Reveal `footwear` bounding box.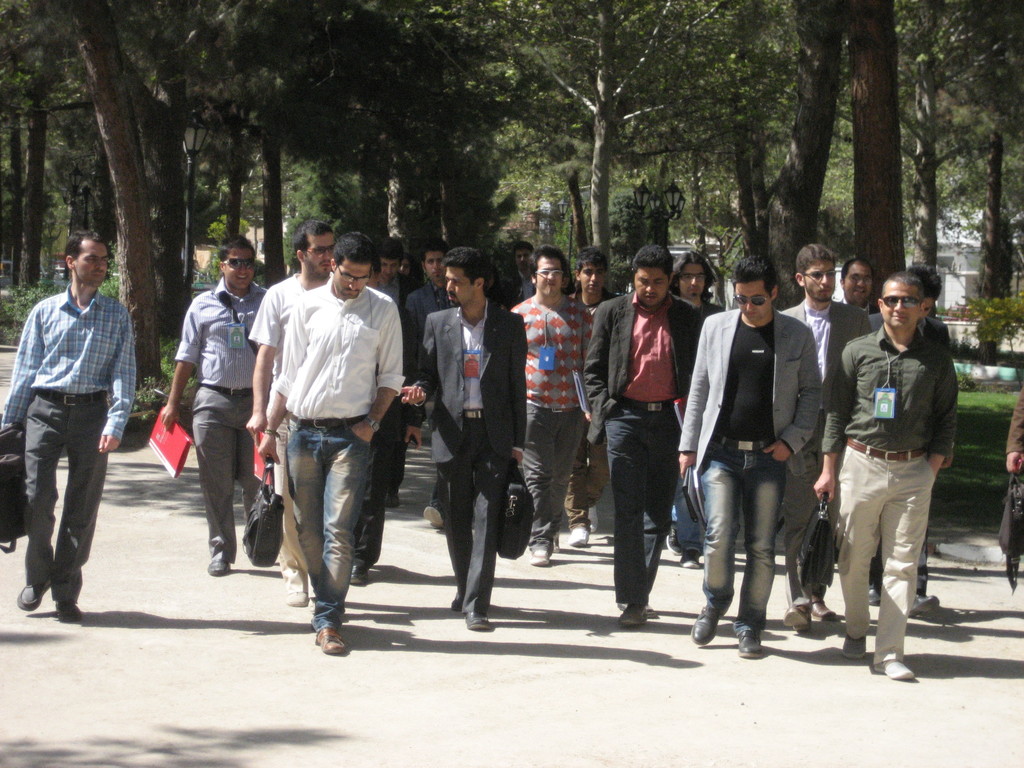
Revealed: bbox=(205, 556, 229, 579).
